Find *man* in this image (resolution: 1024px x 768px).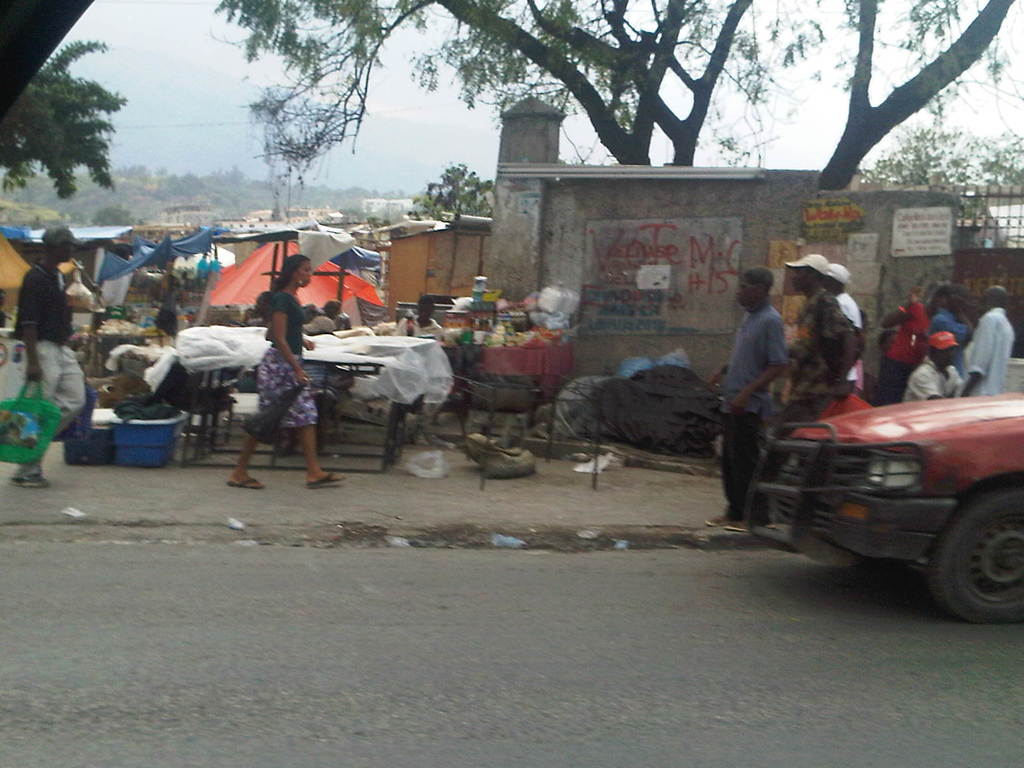
crop(958, 285, 1016, 399).
